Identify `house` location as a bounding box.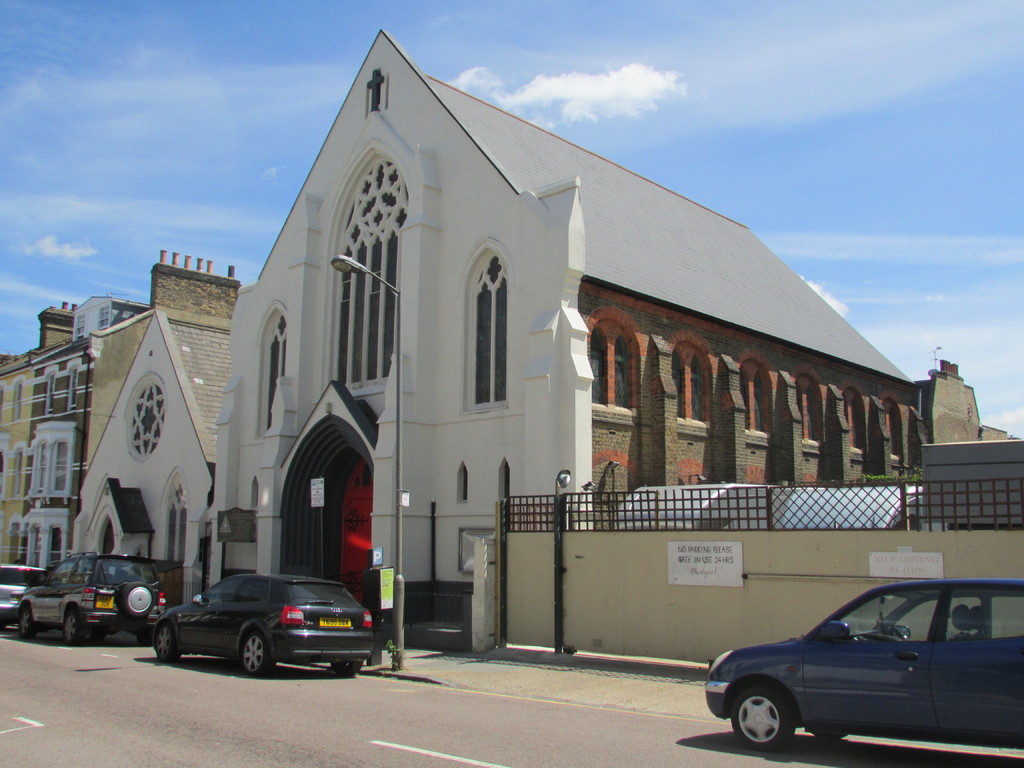
[x1=177, y1=16, x2=905, y2=680].
